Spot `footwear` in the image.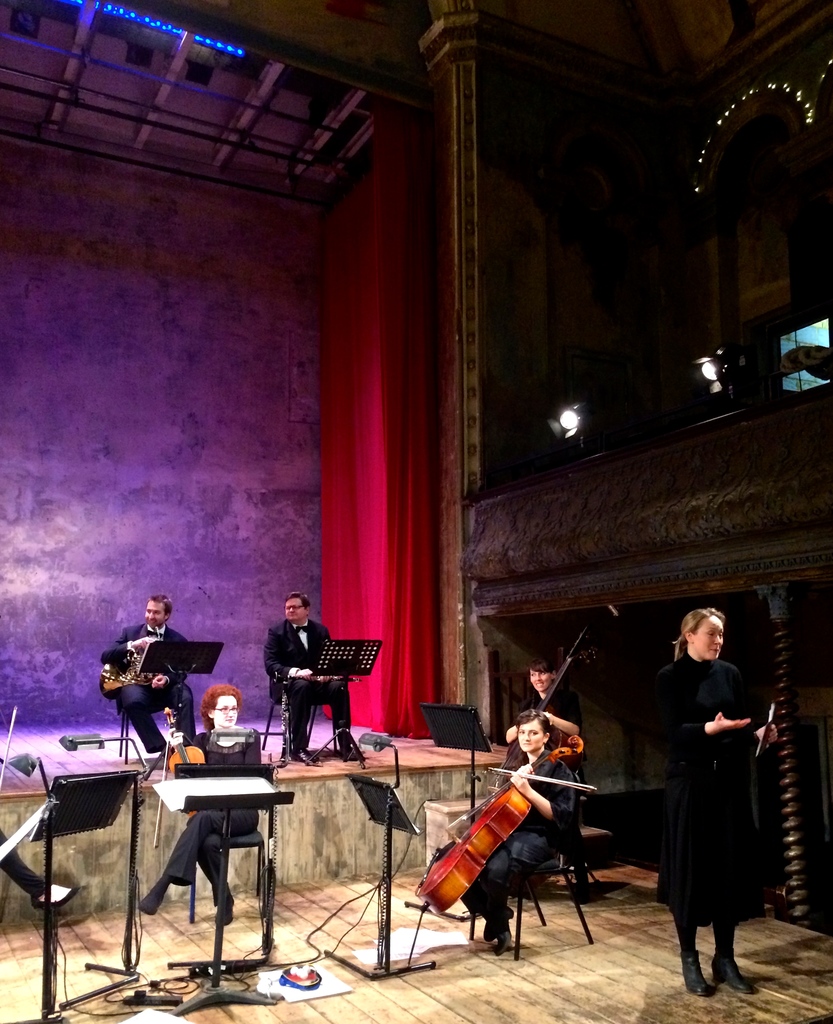
`footwear` found at box(31, 876, 87, 916).
